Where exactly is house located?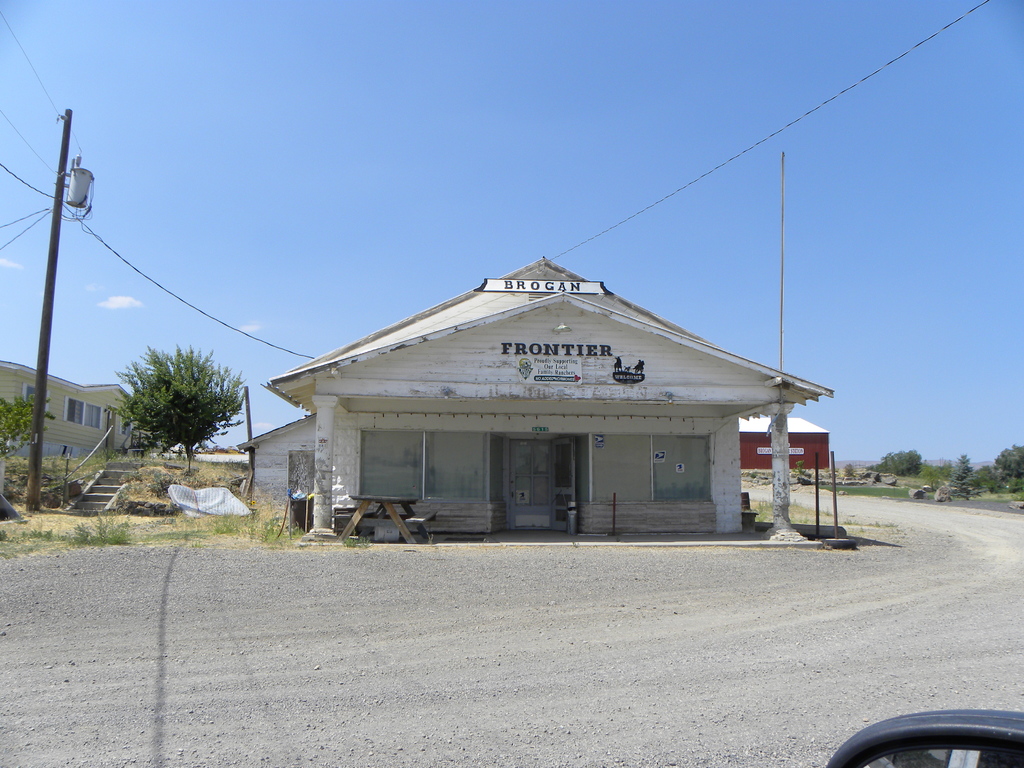
Its bounding box is left=244, top=252, right=831, bottom=540.
